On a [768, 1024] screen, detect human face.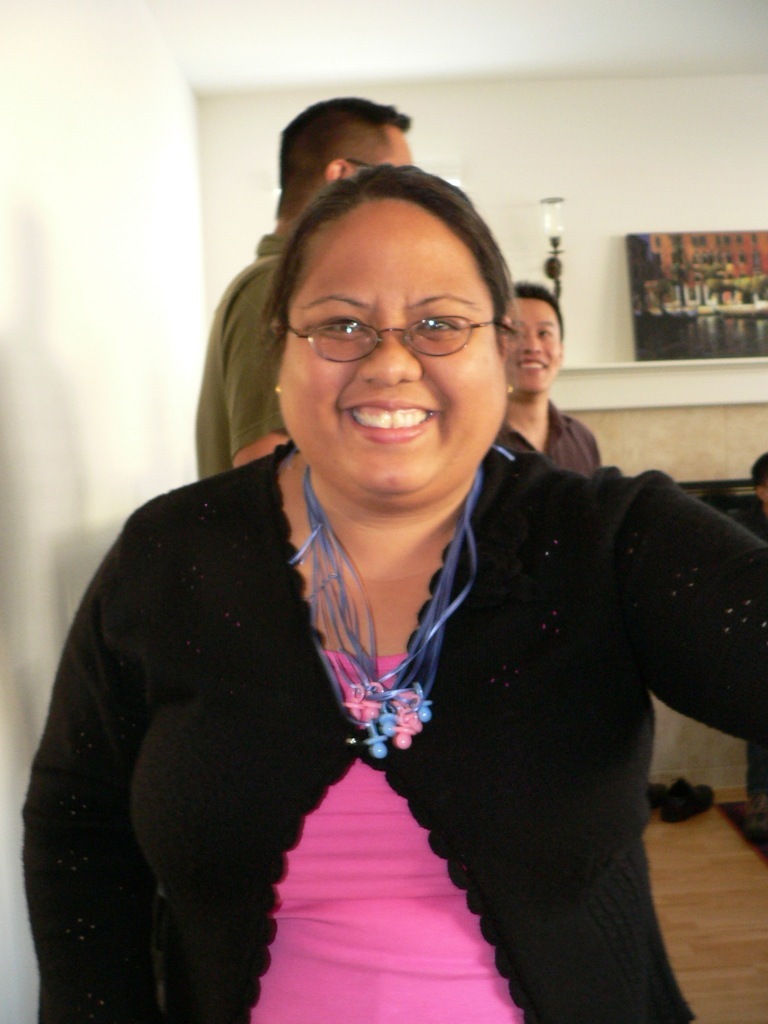
505/292/561/400.
